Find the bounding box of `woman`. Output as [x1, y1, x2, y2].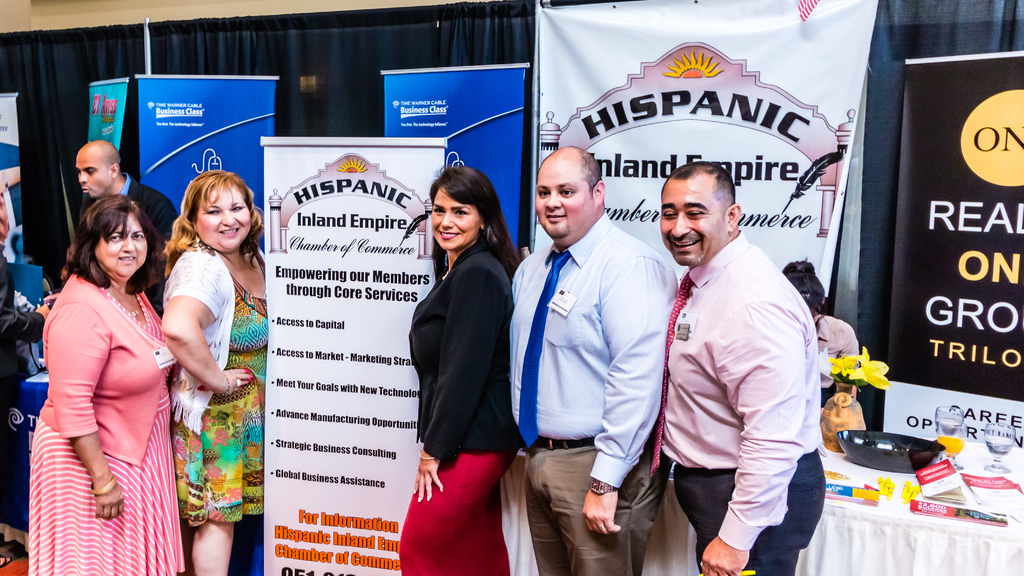
[29, 150, 188, 575].
